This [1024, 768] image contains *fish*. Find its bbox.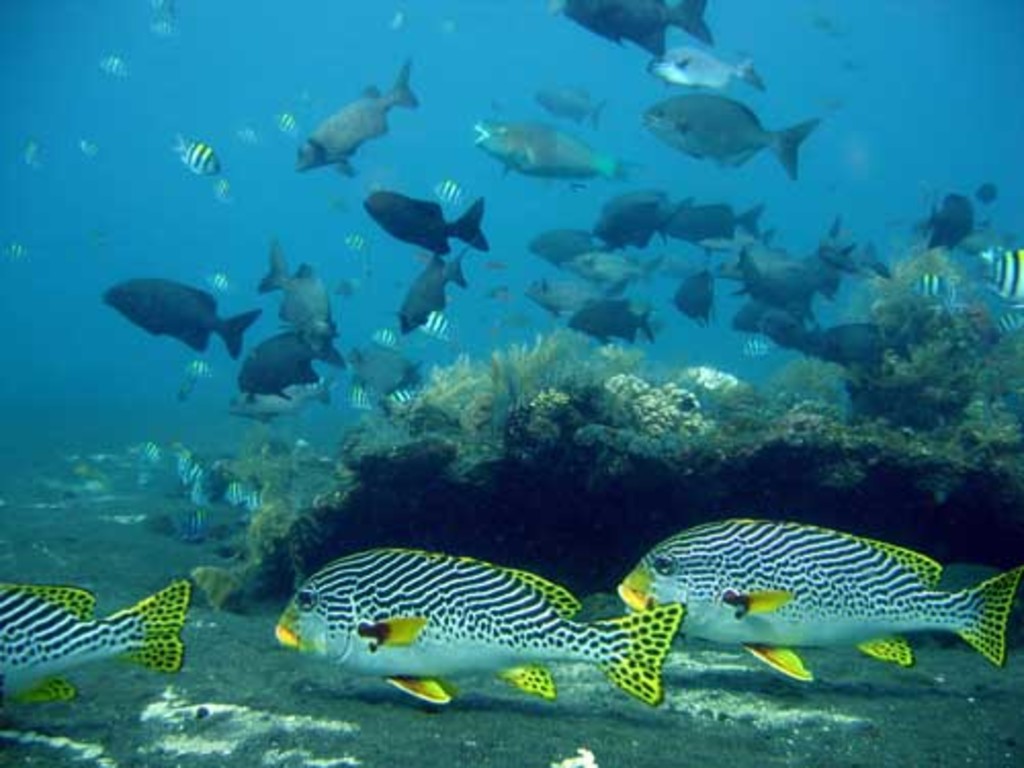
[left=420, top=303, right=453, bottom=342].
